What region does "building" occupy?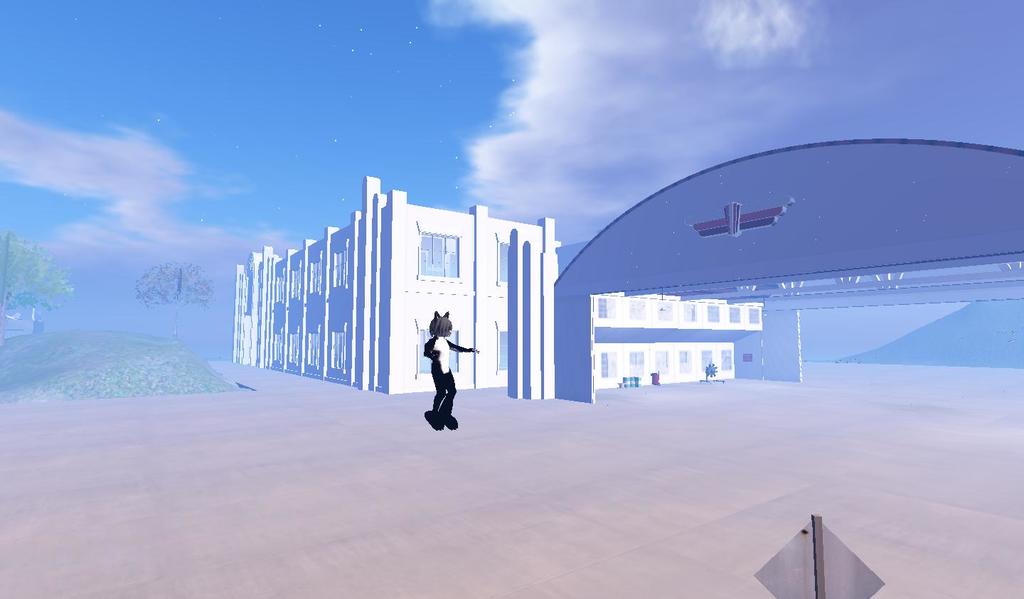
select_region(230, 175, 802, 395).
